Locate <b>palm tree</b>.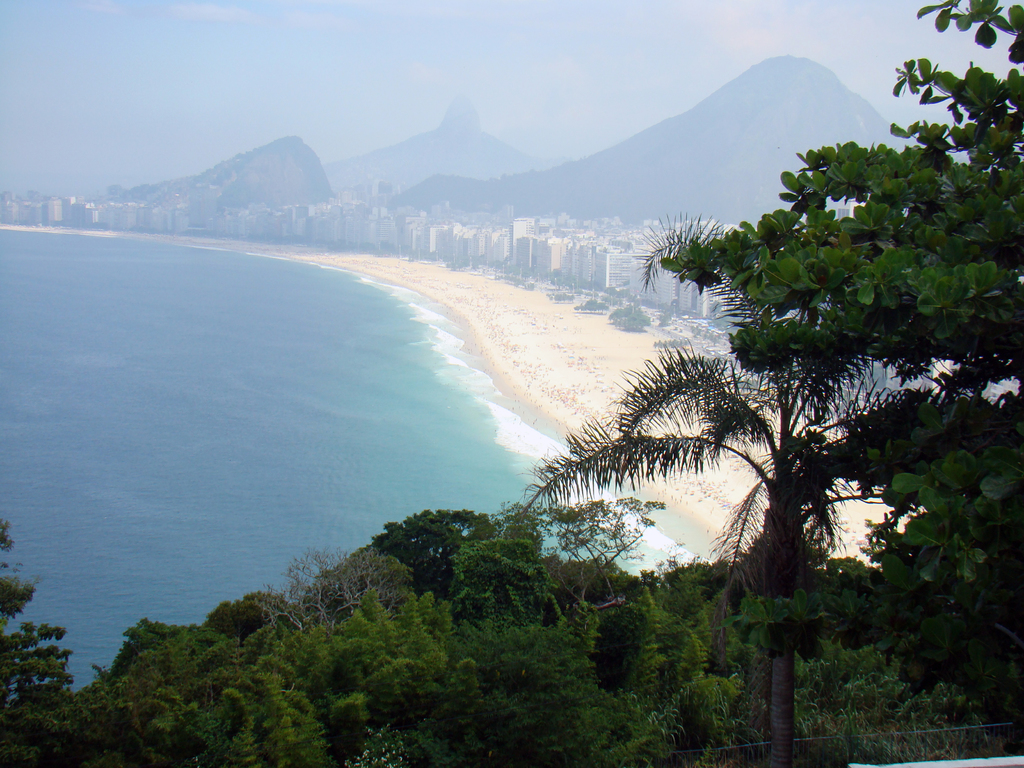
Bounding box: BBox(576, 166, 941, 742).
